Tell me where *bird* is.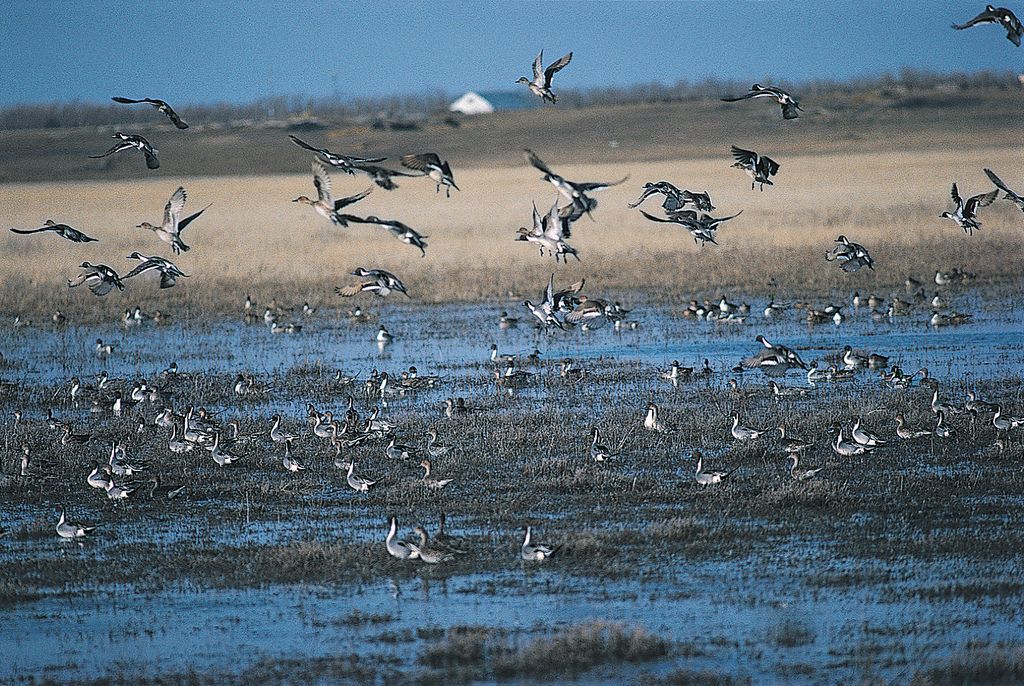
*bird* is at (84, 128, 162, 175).
